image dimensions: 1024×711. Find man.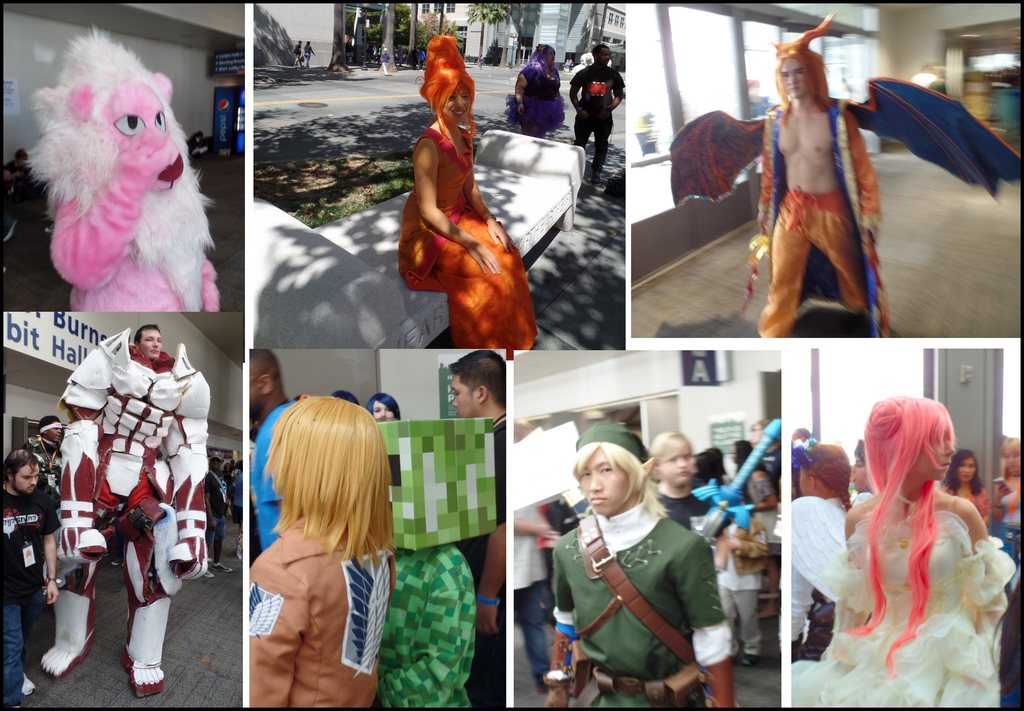
{"left": 378, "top": 48, "right": 391, "bottom": 76}.
